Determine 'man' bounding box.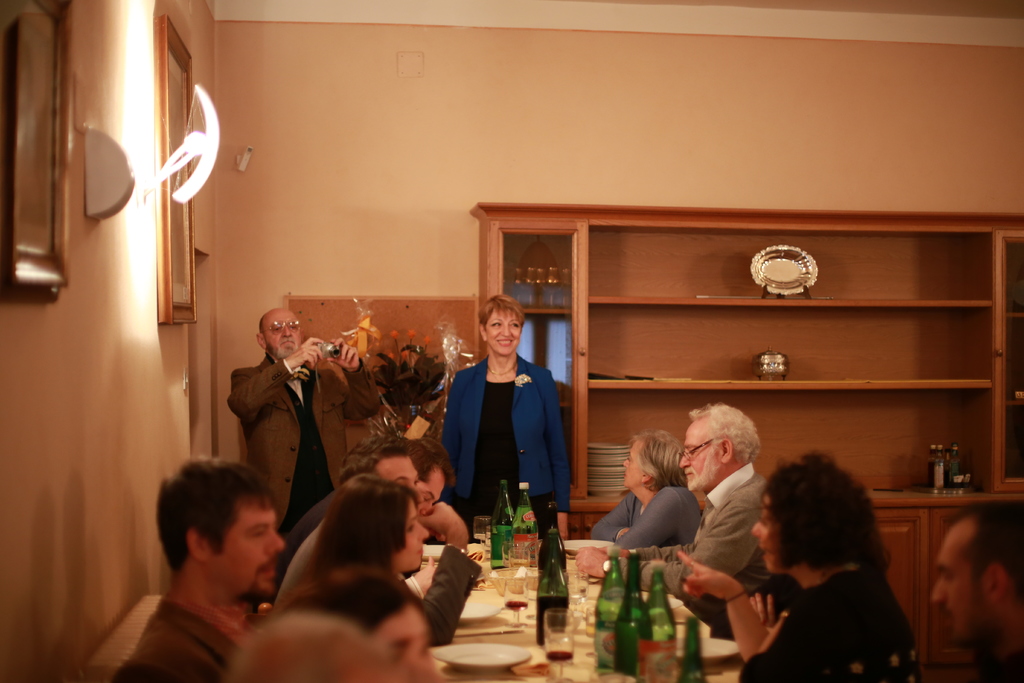
Determined: locate(283, 436, 451, 556).
